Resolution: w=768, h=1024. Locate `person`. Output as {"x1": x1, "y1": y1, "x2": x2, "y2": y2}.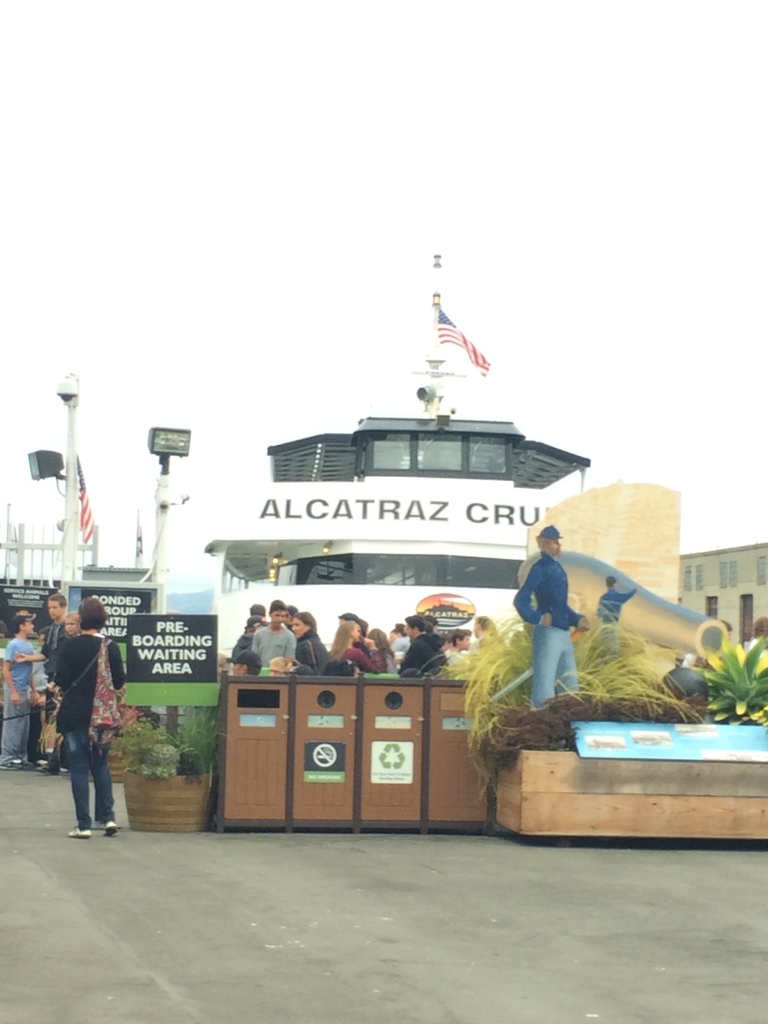
{"x1": 13, "y1": 591, "x2": 69, "y2": 757}.
